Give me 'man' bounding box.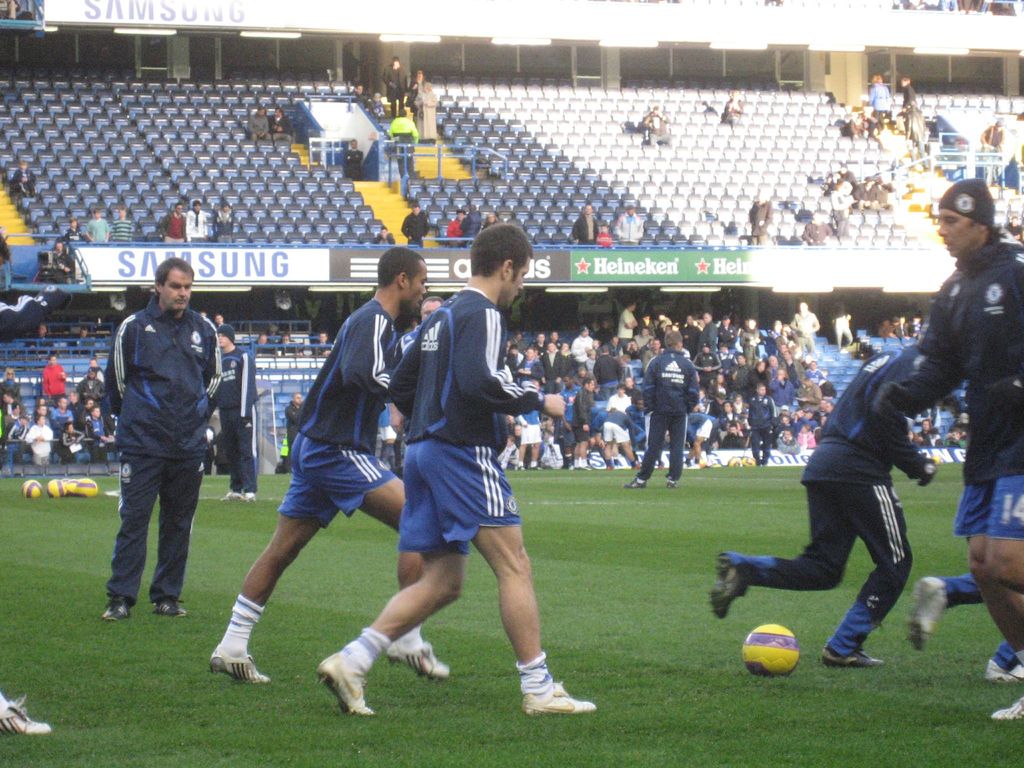
rect(624, 394, 644, 453).
